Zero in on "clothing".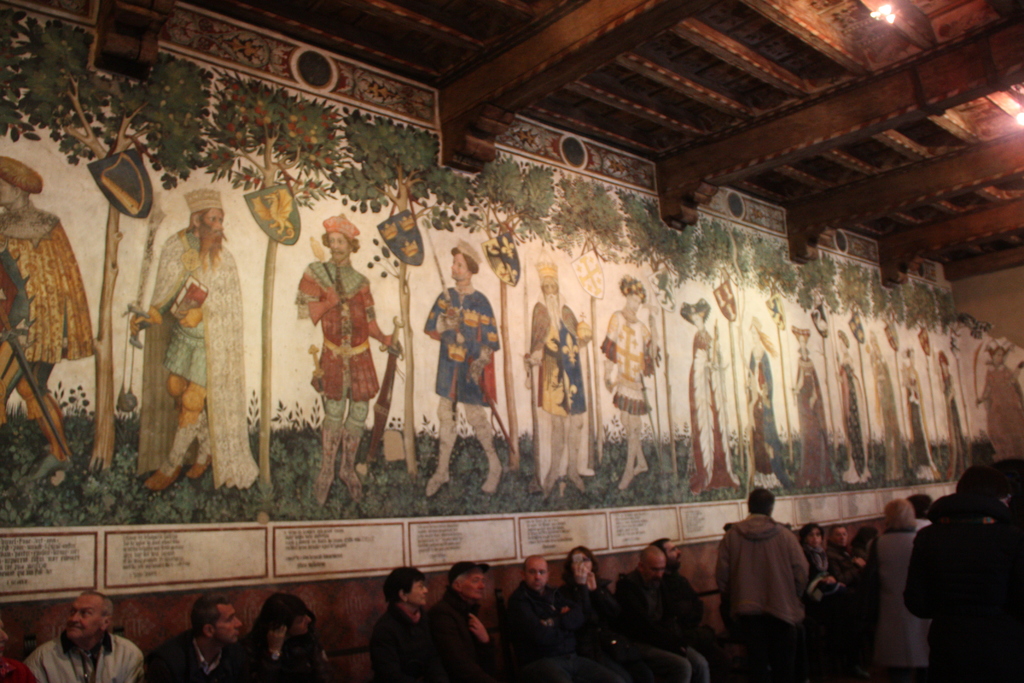
Zeroed in: region(155, 629, 231, 677).
